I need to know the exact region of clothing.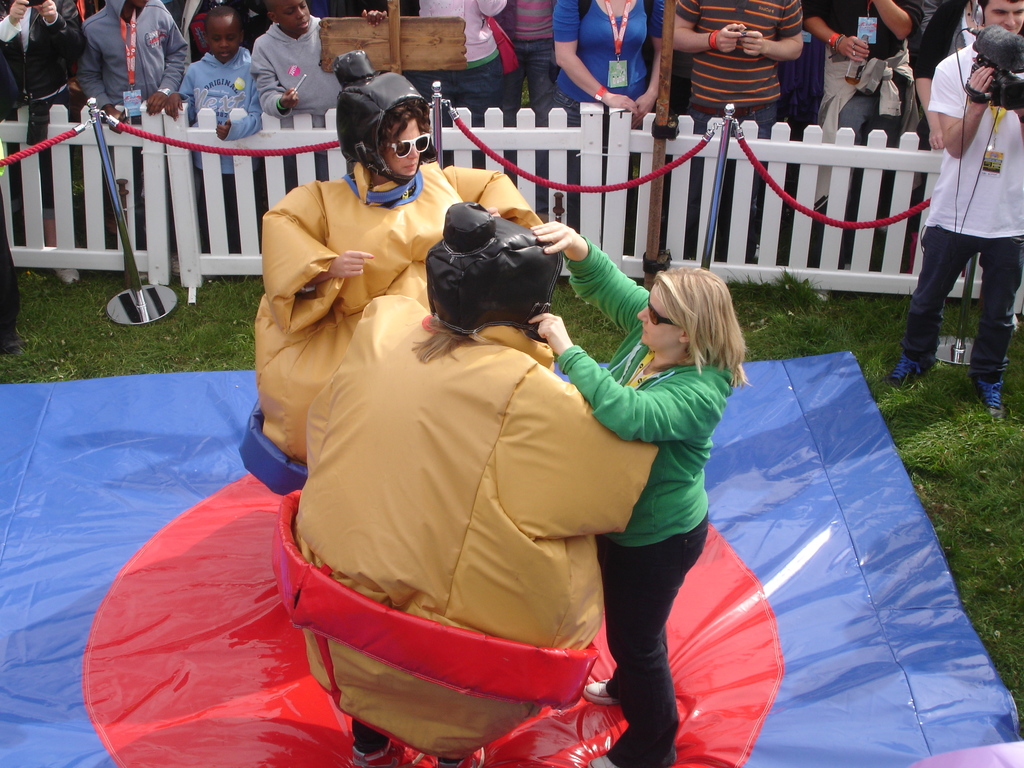
Region: pyautogui.locateOnScreen(907, 36, 1023, 383).
